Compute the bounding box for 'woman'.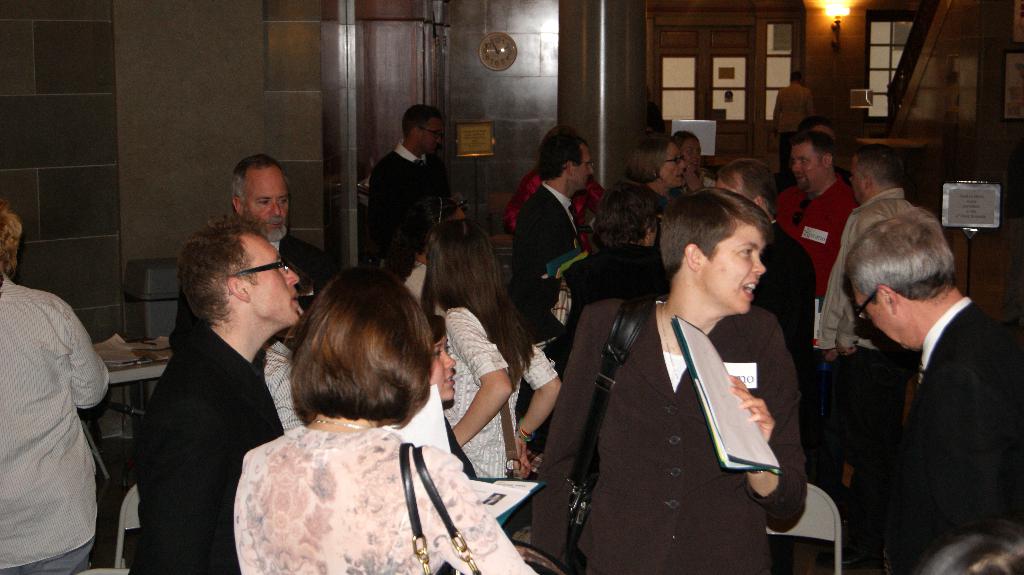
rect(211, 263, 486, 574).
